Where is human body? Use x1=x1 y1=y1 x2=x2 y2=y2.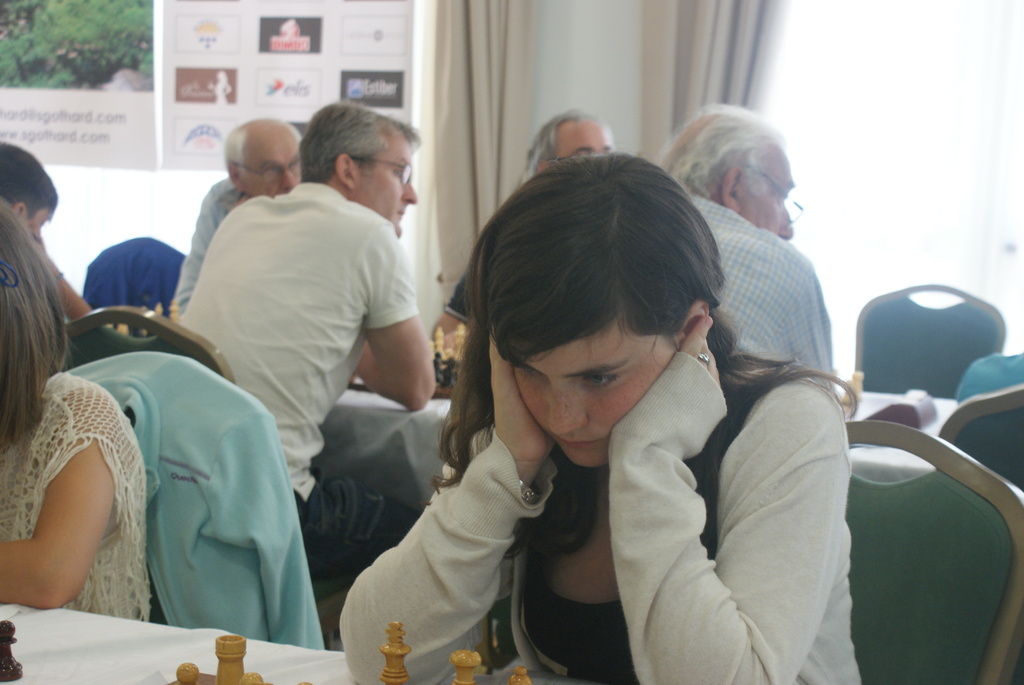
x1=677 y1=200 x2=844 y2=398.
